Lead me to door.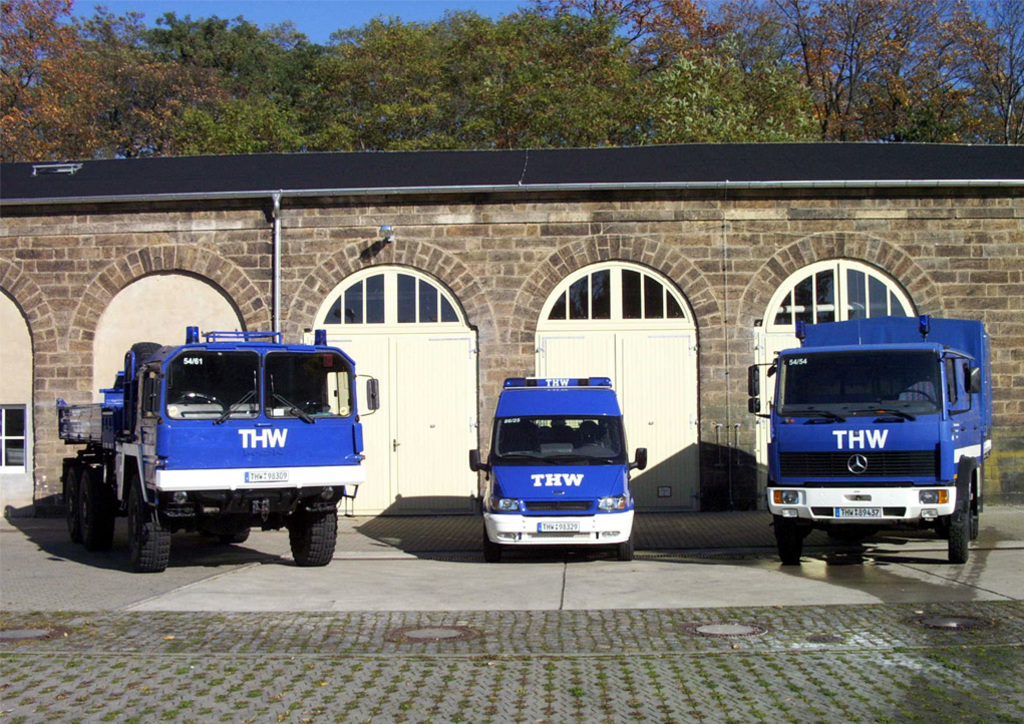
Lead to 538 319 701 517.
